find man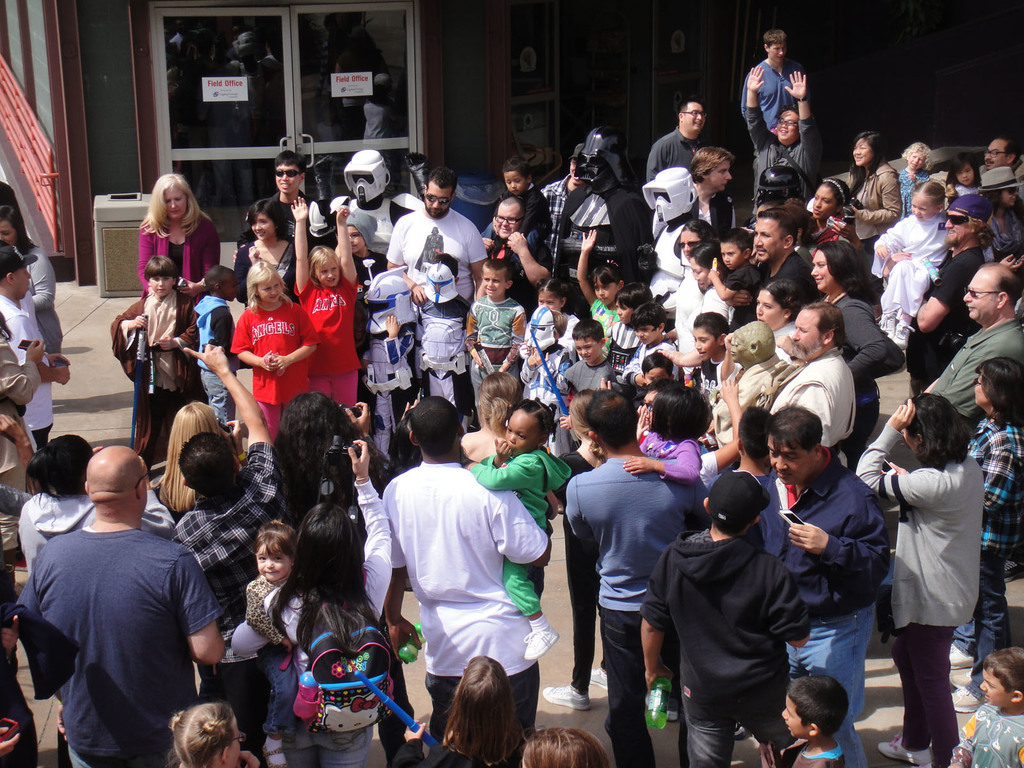
<box>12,446,230,767</box>
